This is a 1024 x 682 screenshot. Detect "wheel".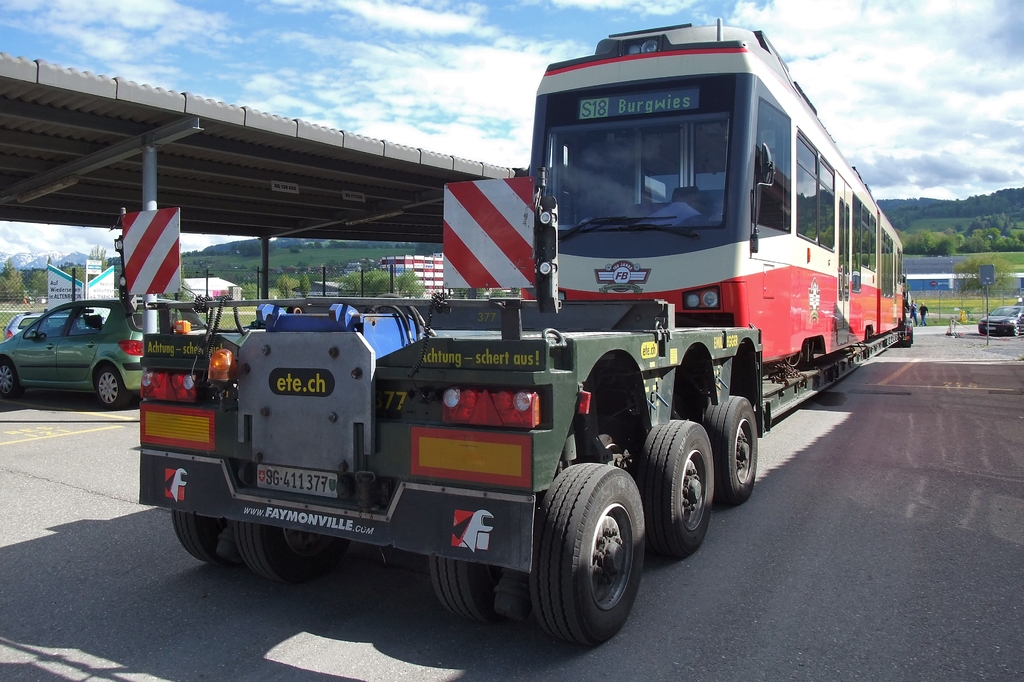
[left=529, top=464, right=644, bottom=644].
